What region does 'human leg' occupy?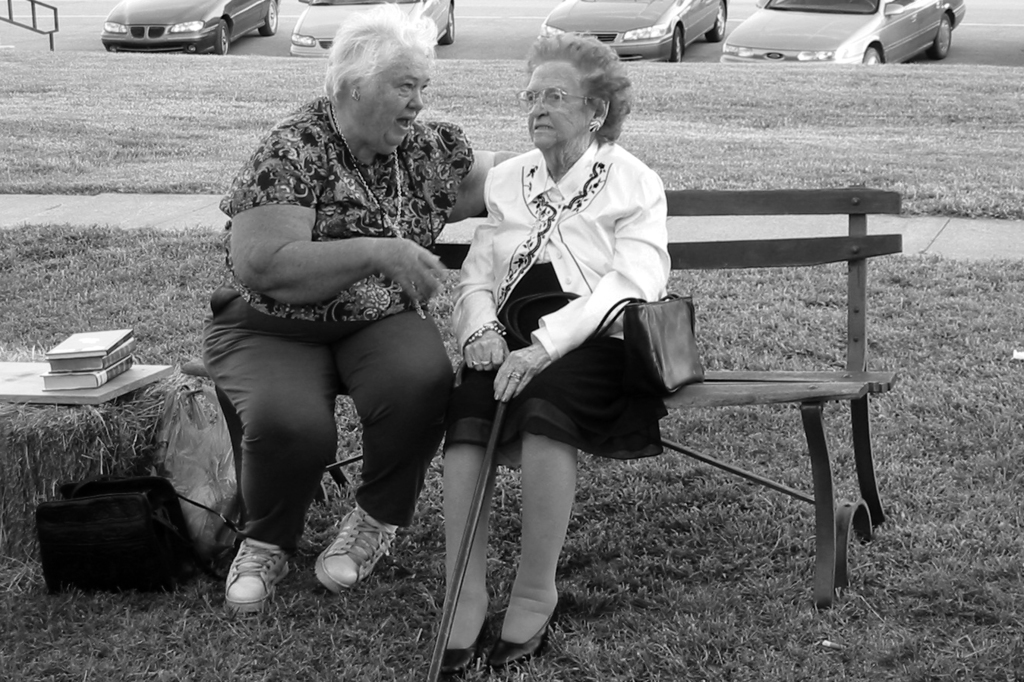
box=[313, 316, 454, 593].
